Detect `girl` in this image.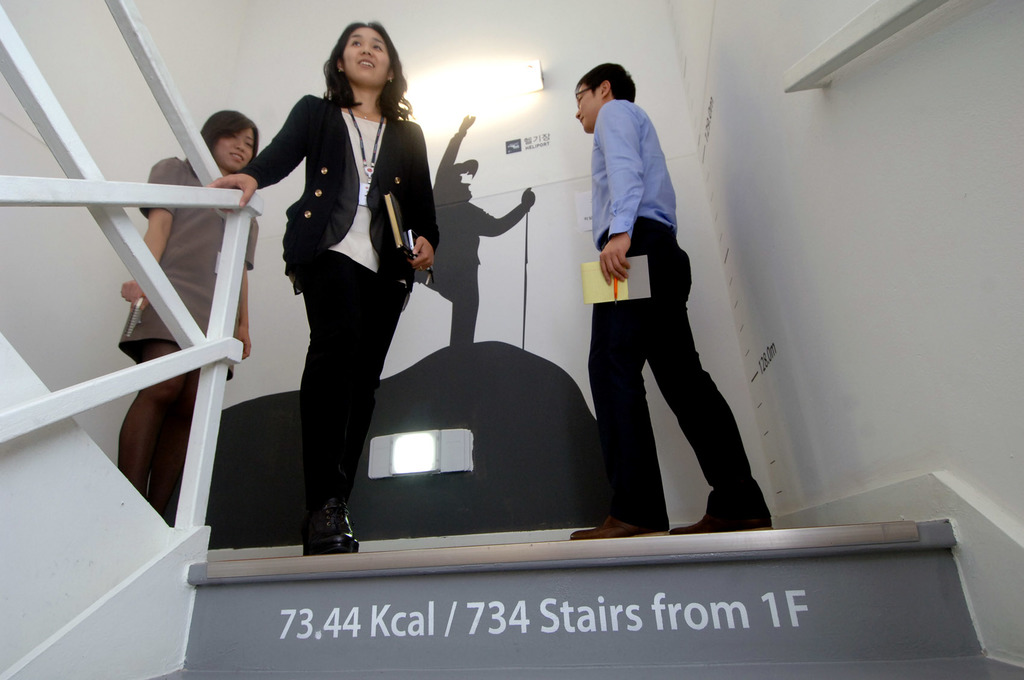
Detection: 205,24,438,559.
